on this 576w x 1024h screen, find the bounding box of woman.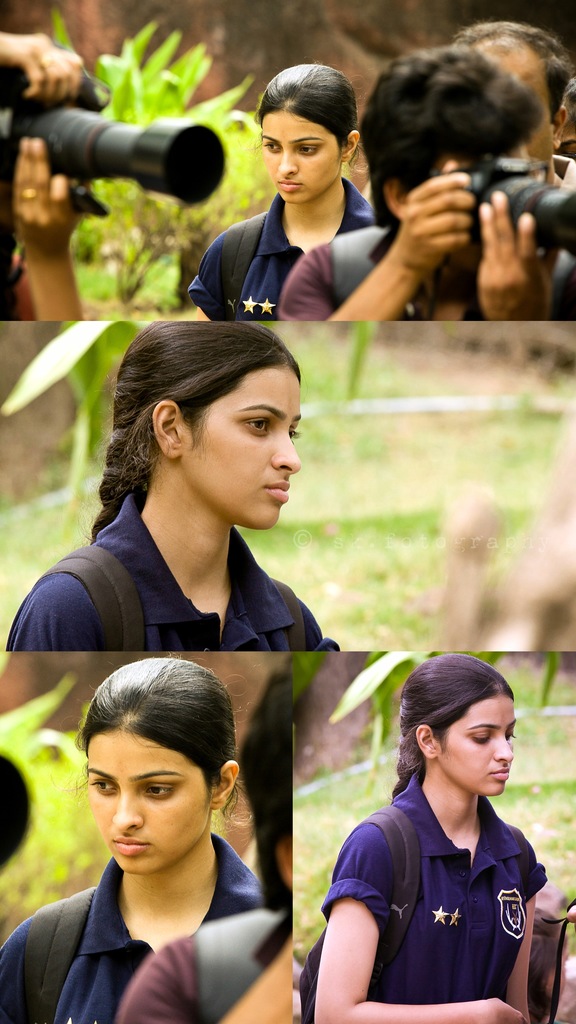
Bounding box: left=0, top=653, right=266, bottom=1023.
